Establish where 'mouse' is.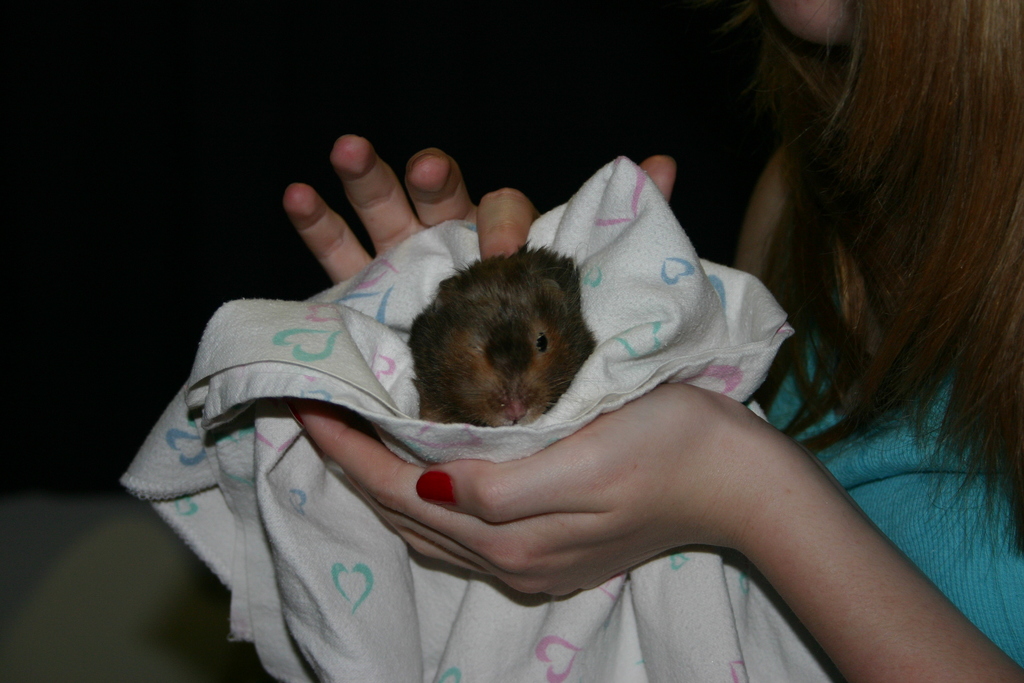
Established at (405, 239, 600, 425).
